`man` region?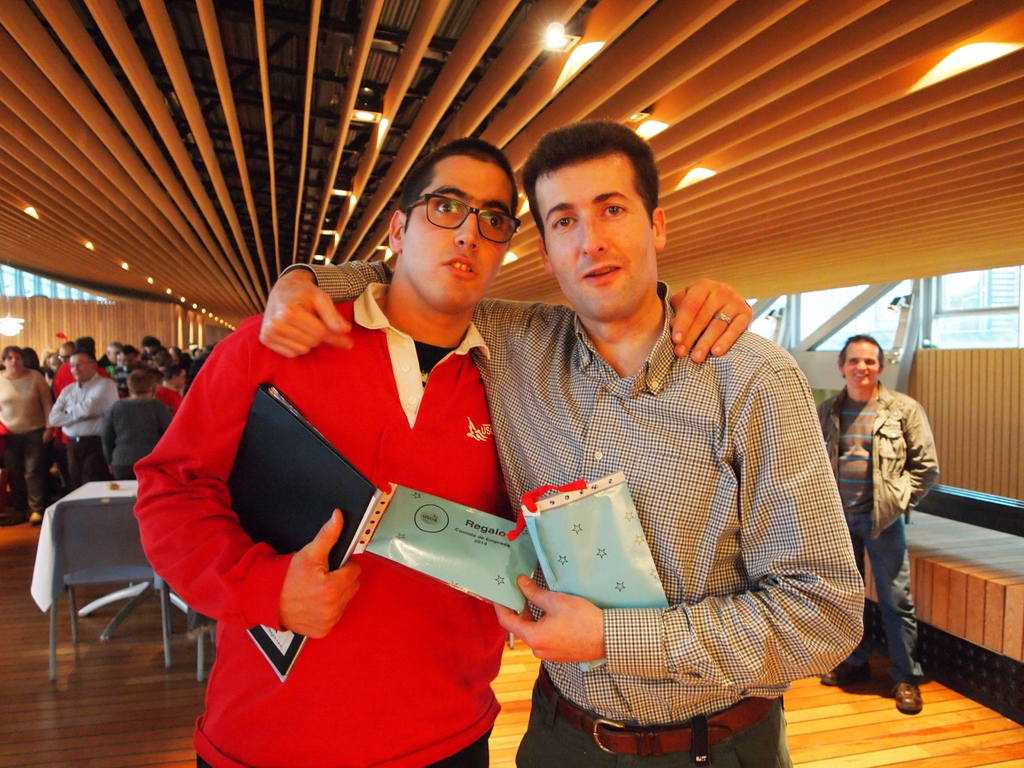
region(817, 335, 943, 713)
